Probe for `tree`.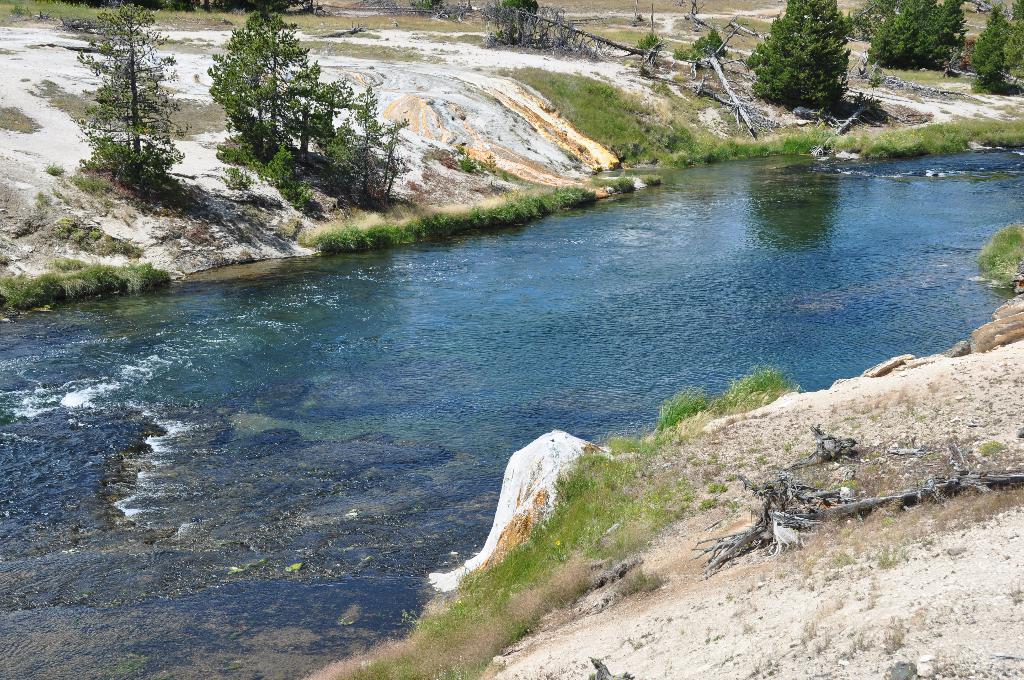
Probe result: box(381, 117, 421, 198).
